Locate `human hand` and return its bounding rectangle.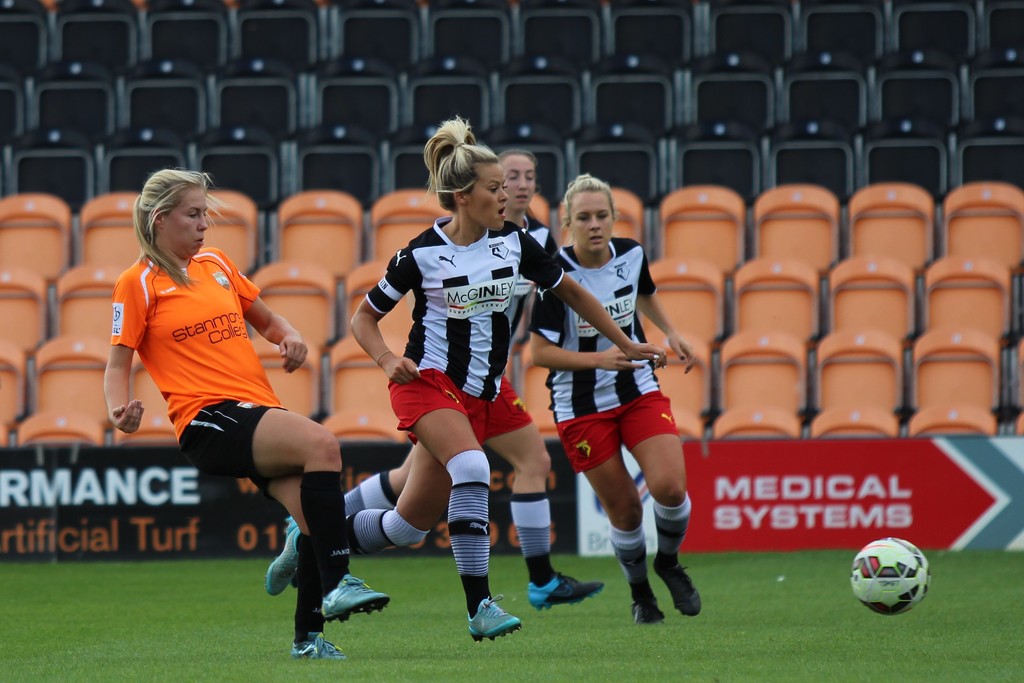
l=279, t=335, r=310, b=376.
